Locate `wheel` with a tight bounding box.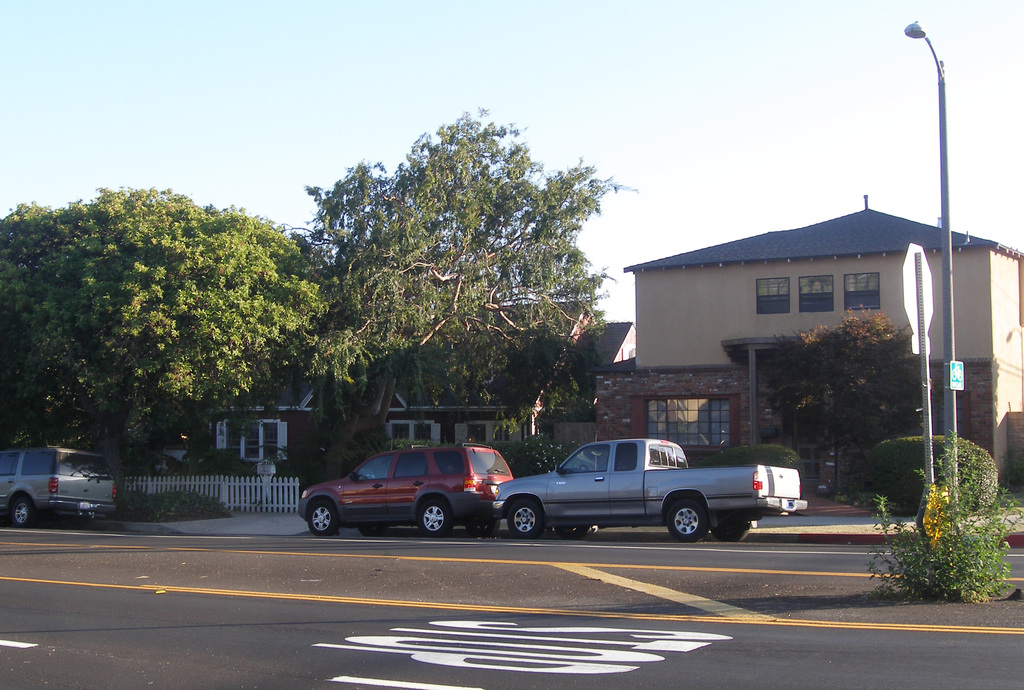
717,521,755,542.
